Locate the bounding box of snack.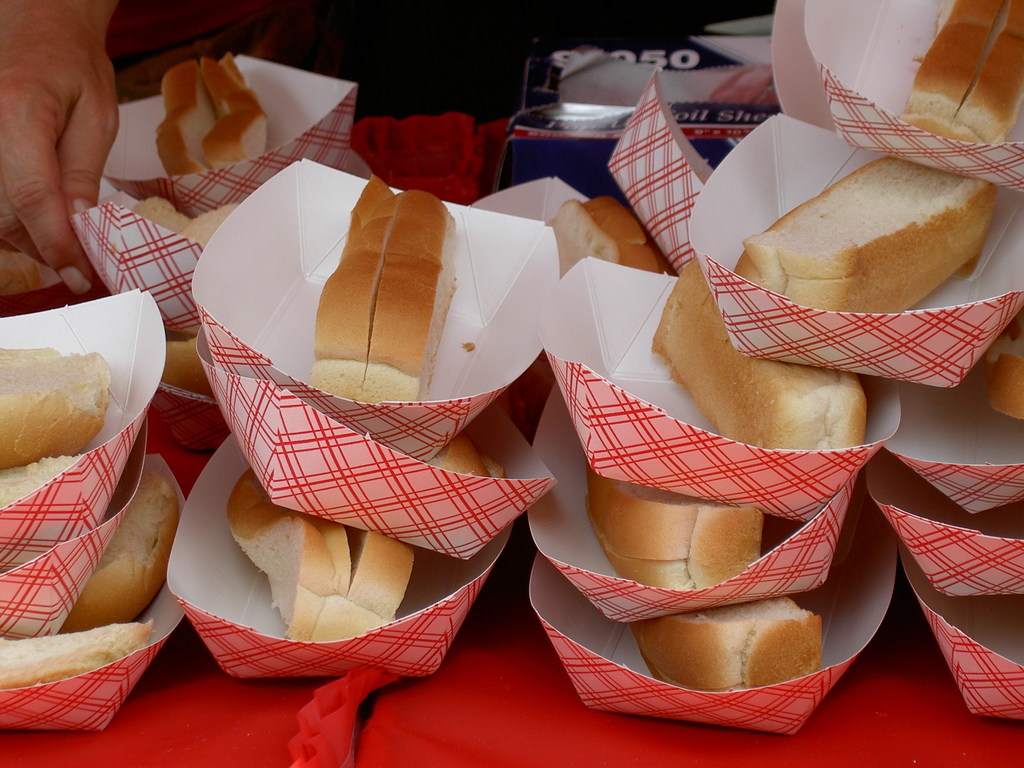
Bounding box: bbox=[653, 259, 870, 441].
